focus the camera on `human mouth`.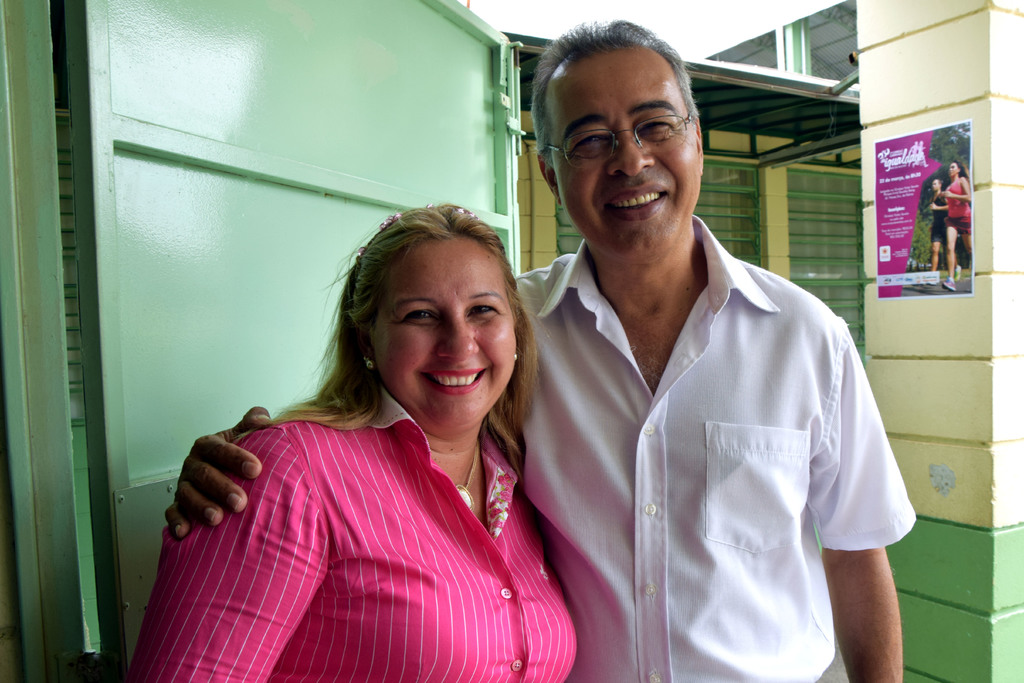
Focus region: box=[407, 360, 487, 399].
